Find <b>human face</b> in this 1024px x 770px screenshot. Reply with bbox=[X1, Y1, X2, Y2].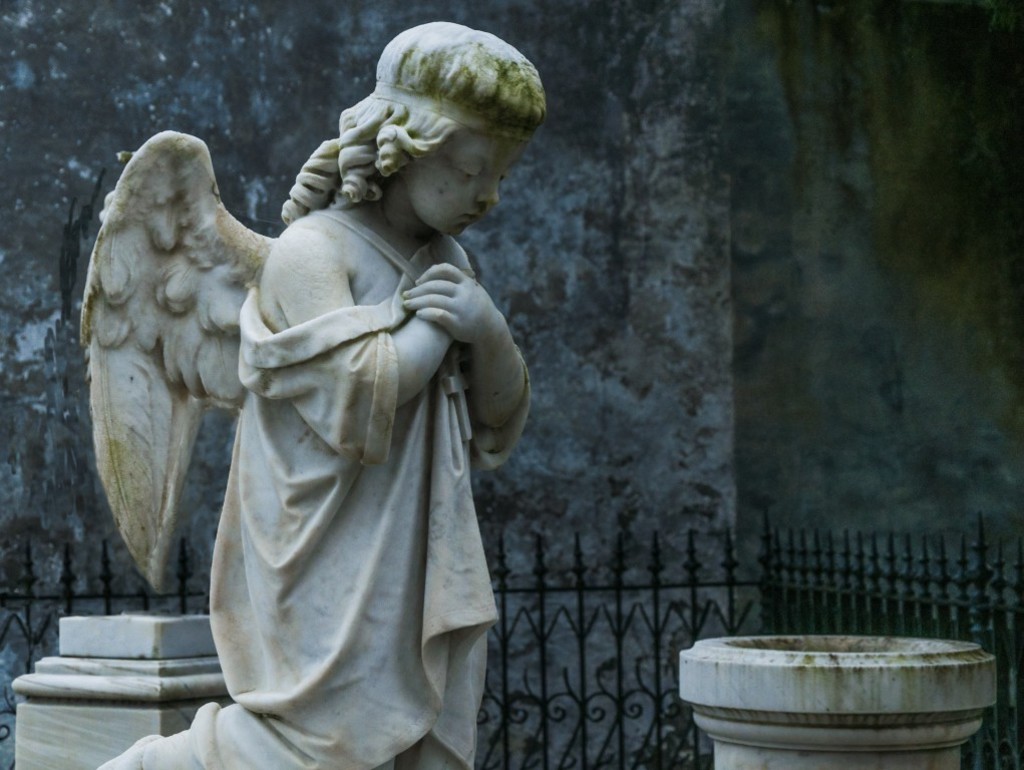
bbox=[423, 140, 508, 234].
